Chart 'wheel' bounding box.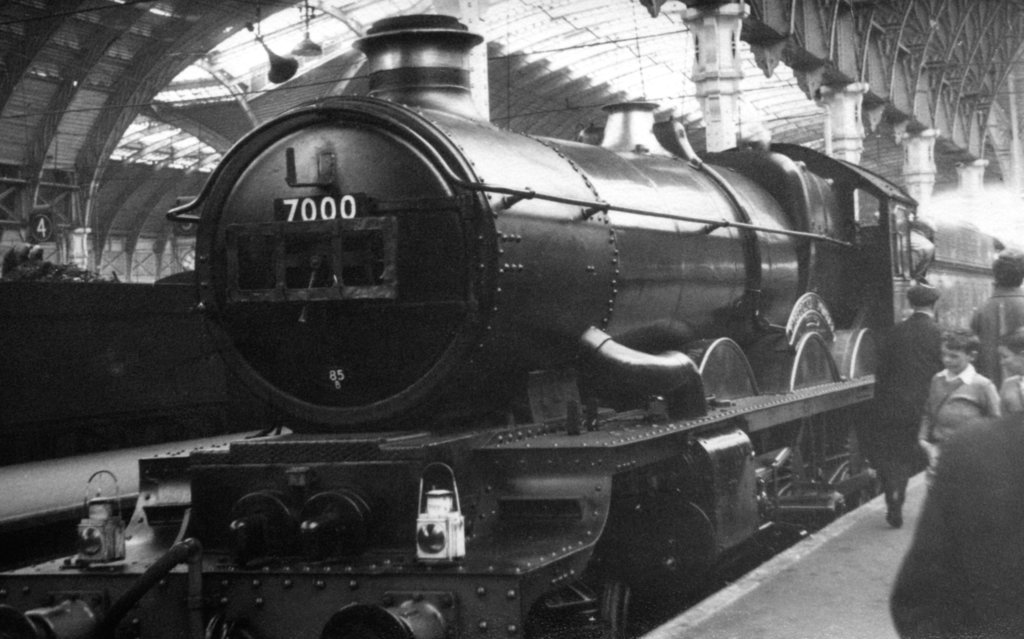
Charted: (x1=787, y1=417, x2=819, y2=534).
